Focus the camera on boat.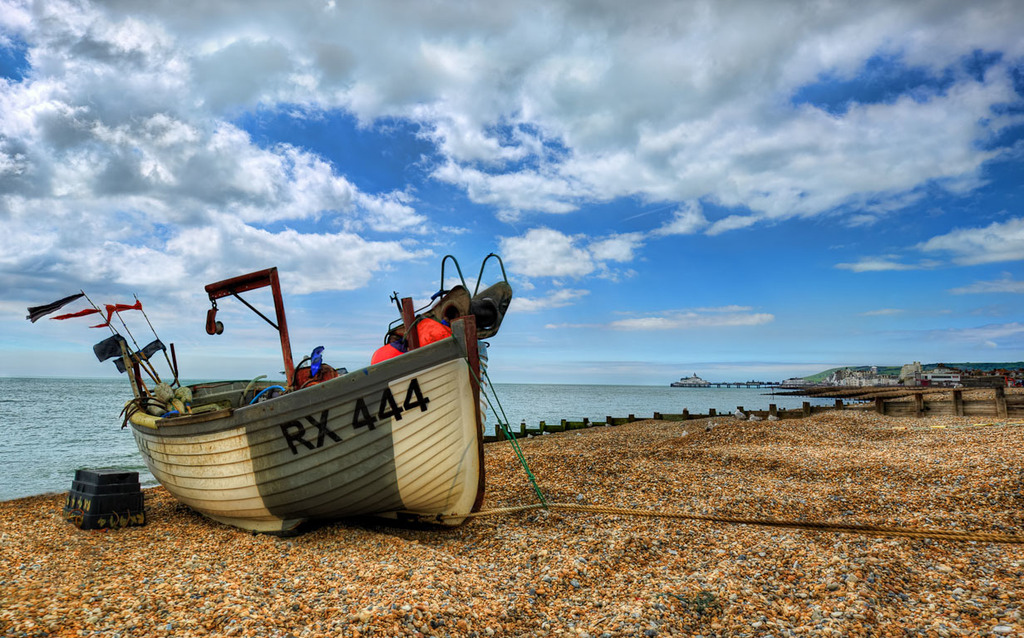
Focus region: [53,254,507,518].
